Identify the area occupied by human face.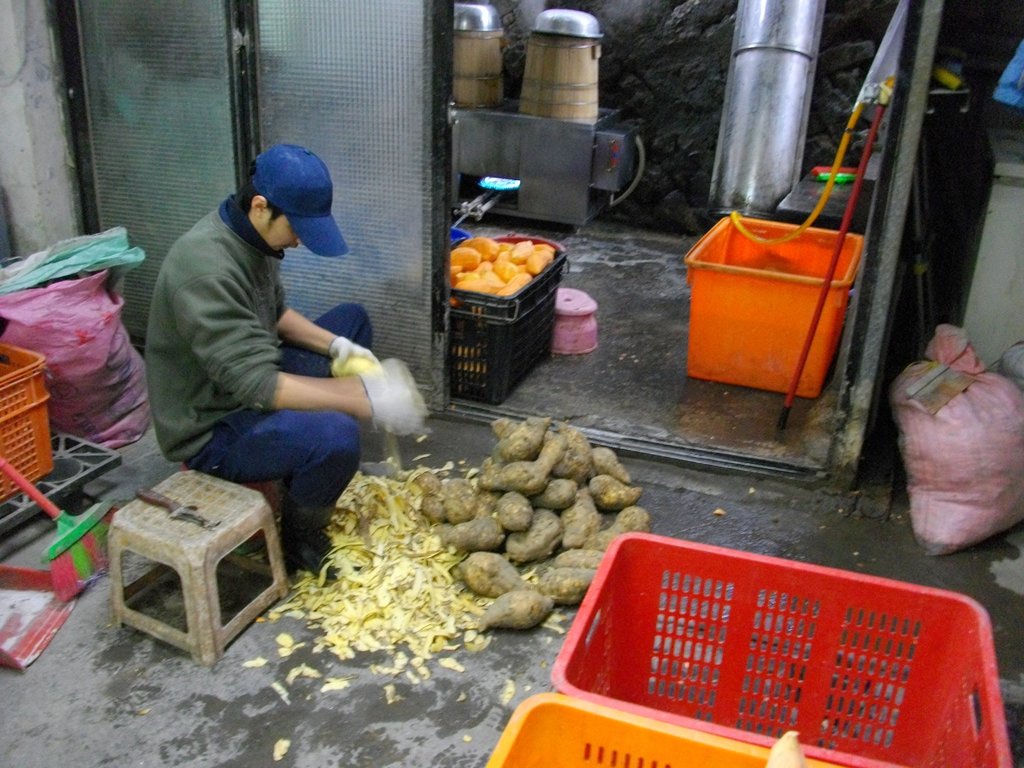
Area: left=254, top=209, right=300, bottom=256.
